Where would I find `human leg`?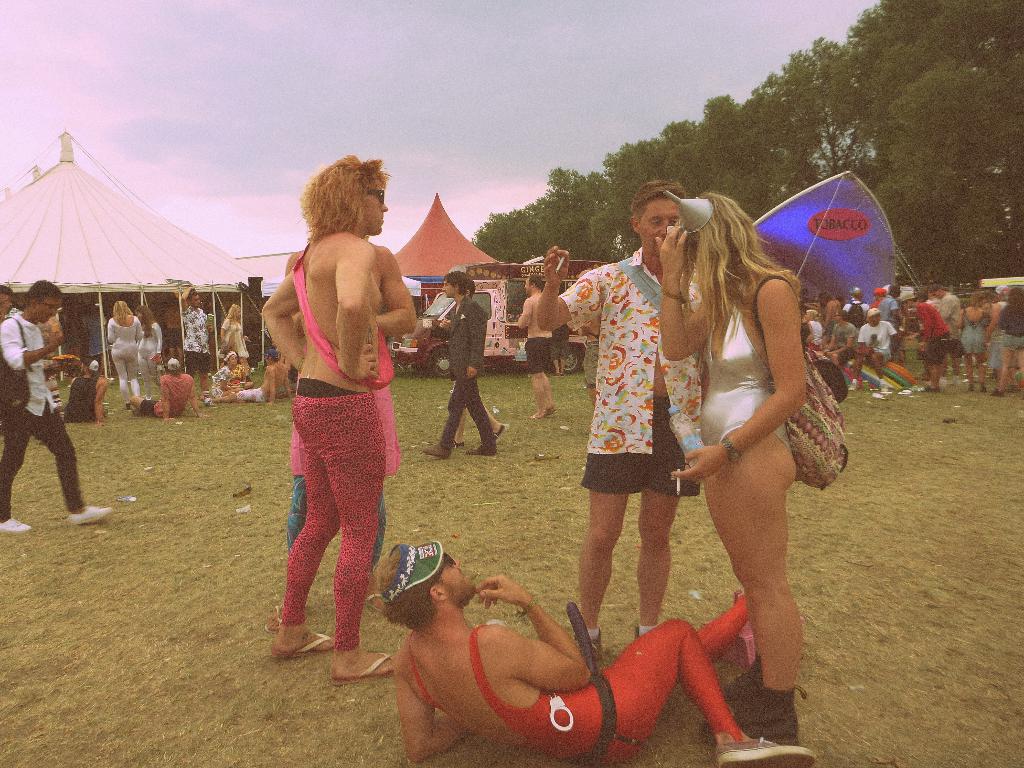
At (859,355,863,384).
